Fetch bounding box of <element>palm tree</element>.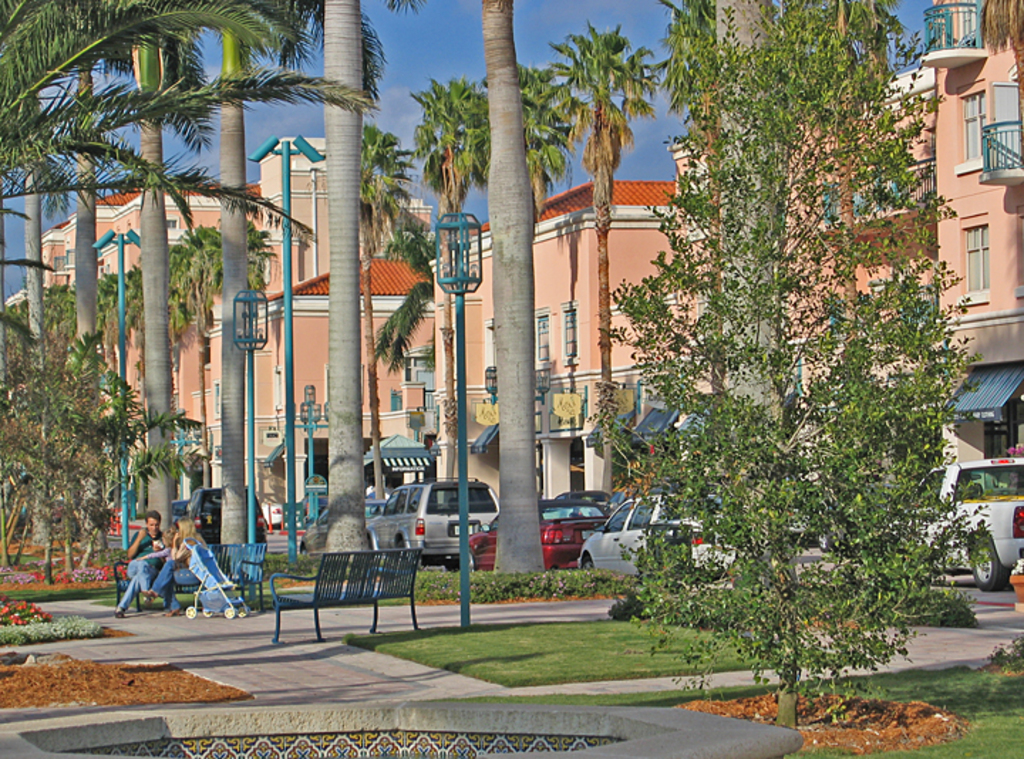
Bbox: 512,67,592,532.
